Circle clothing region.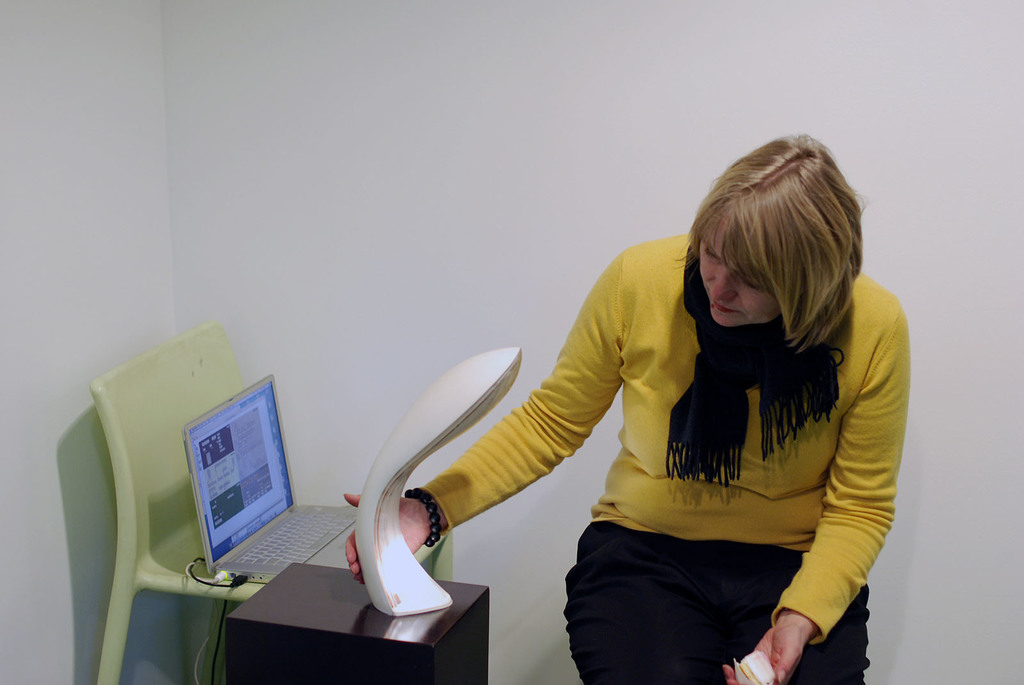
Region: [x1=412, y1=255, x2=936, y2=656].
